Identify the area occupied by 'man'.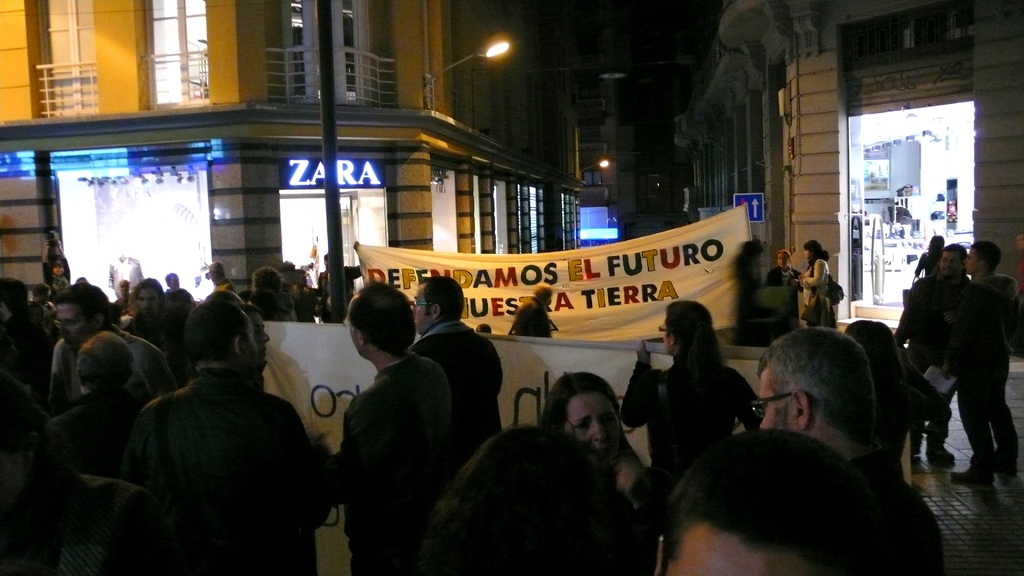
Area: x1=44, y1=285, x2=177, y2=417.
